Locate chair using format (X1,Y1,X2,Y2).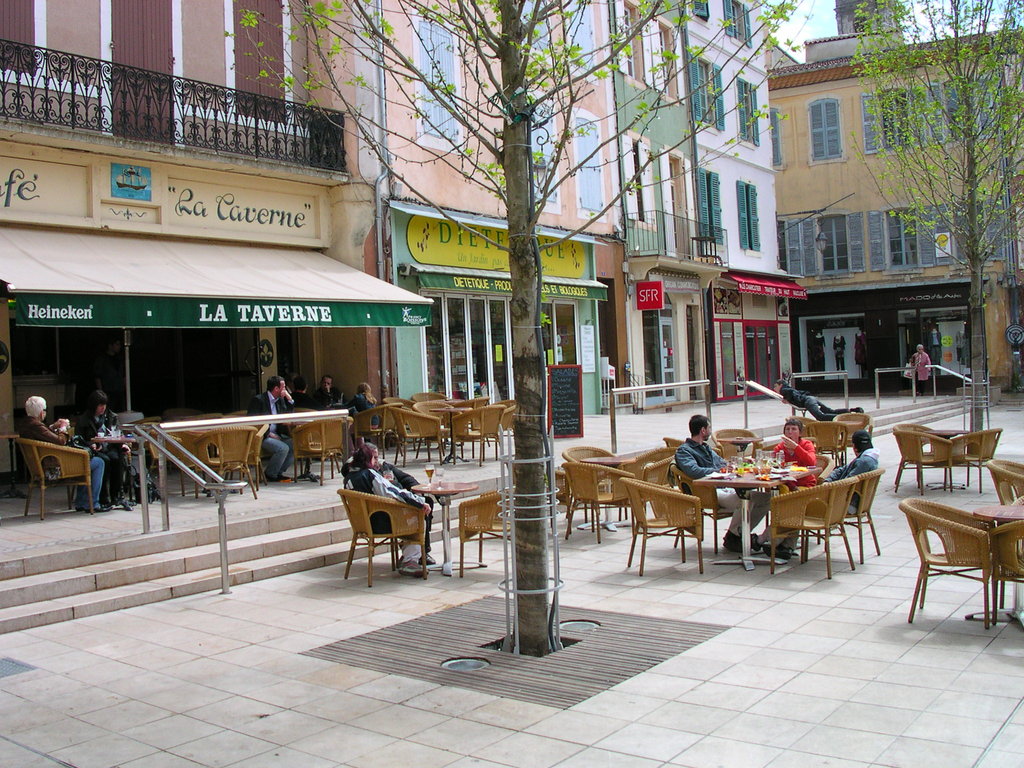
(986,458,1023,504).
